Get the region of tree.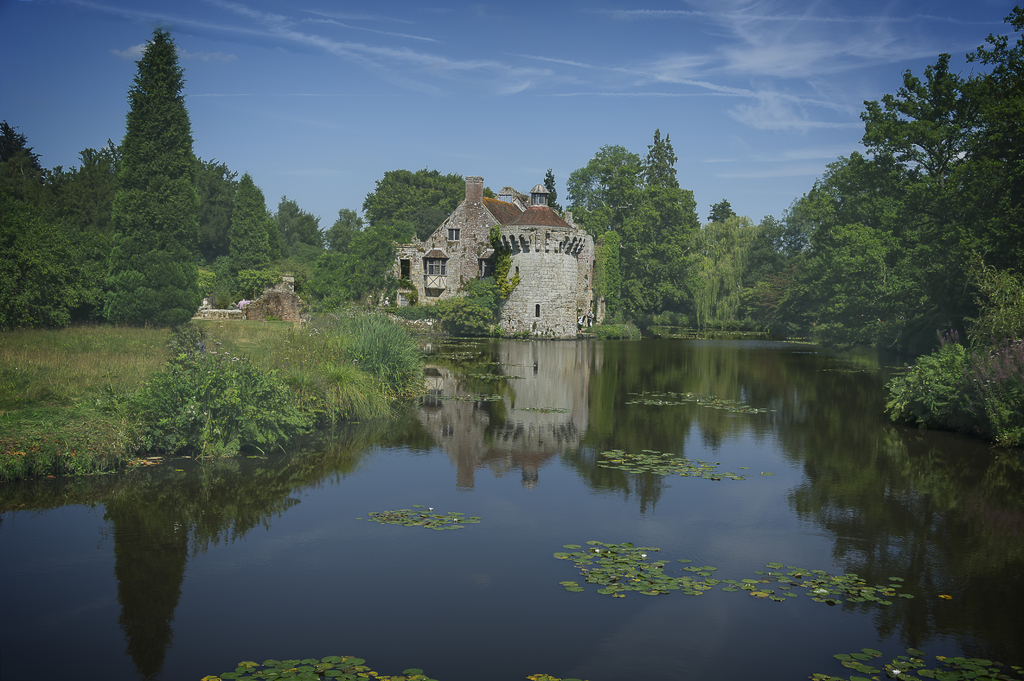
{"left": 709, "top": 199, "right": 735, "bottom": 223}.
